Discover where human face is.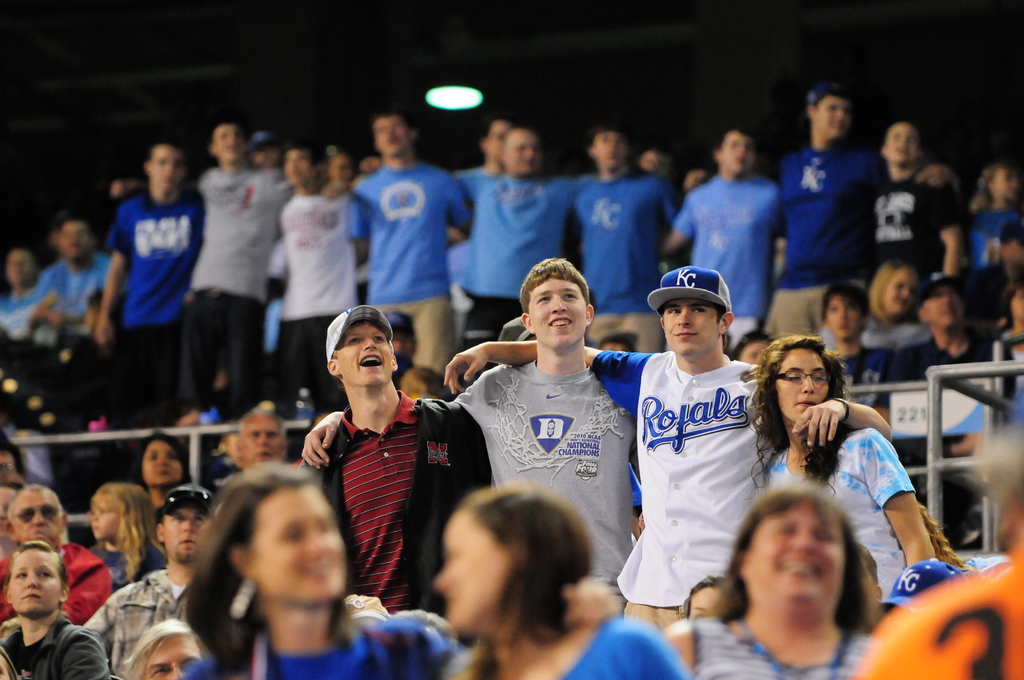
Discovered at [x1=884, y1=269, x2=917, y2=311].
